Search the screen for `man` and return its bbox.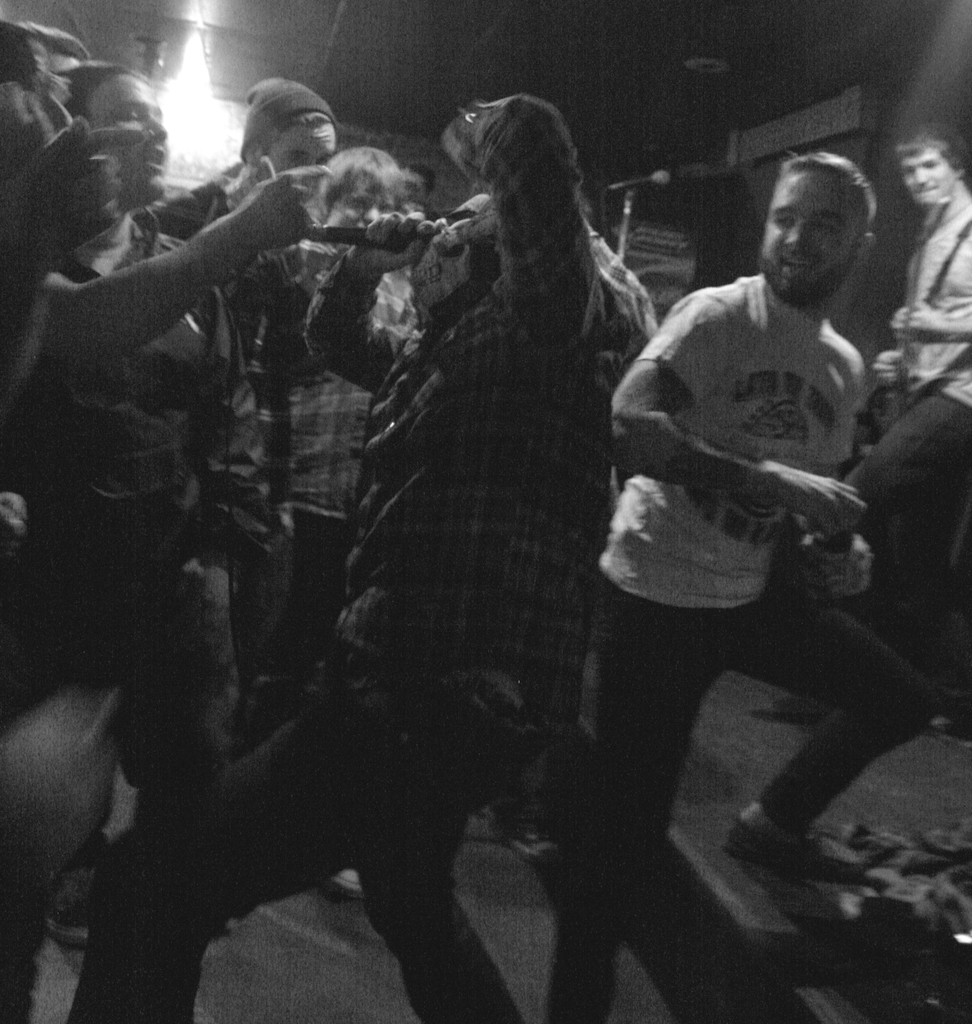
Found: (left=578, top=99, right=908, bottom=898).
